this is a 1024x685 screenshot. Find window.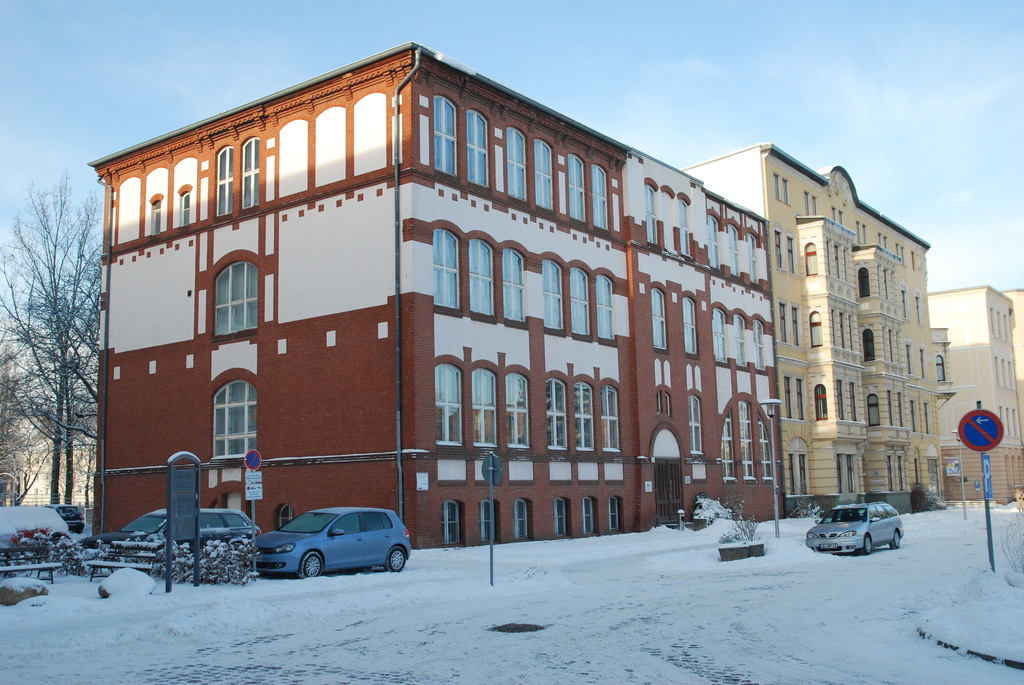
Bounding box: <bbox>510, 372, 536, 451</bbox>.
